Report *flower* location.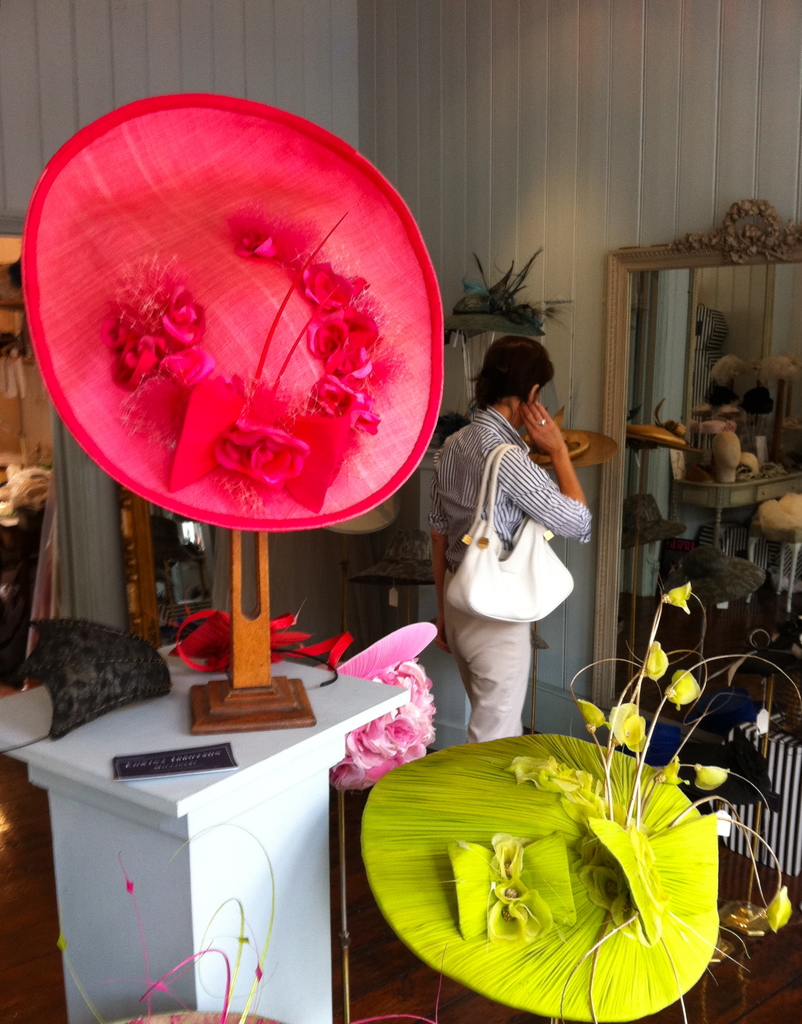
Report: [695,760,737,792].
